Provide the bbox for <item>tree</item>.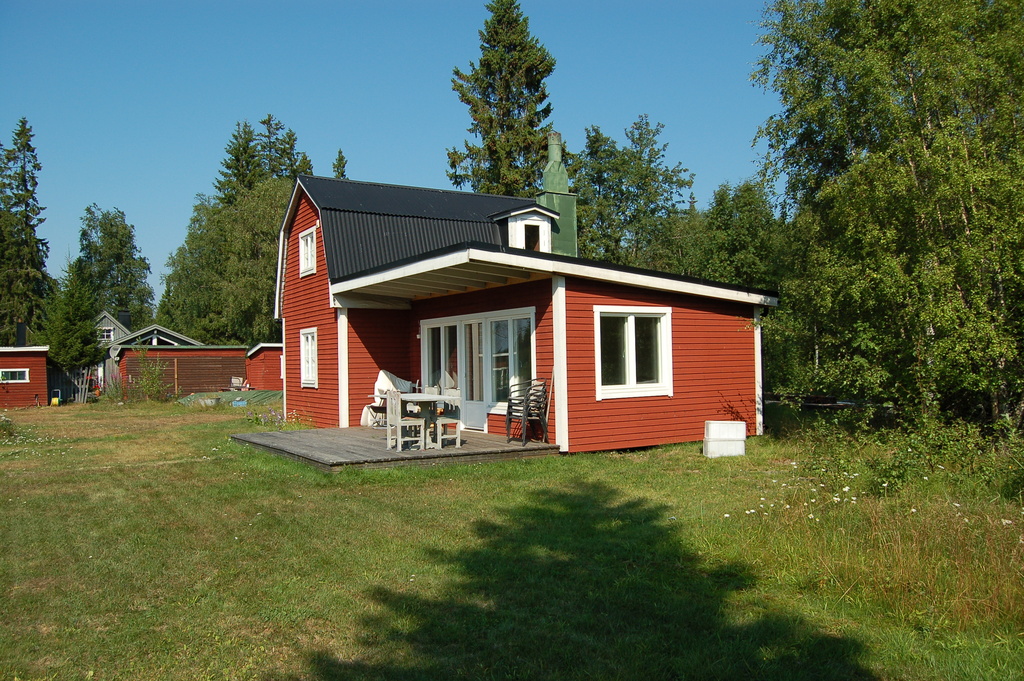
[left=337, top=146, right=349, bottom=188].
